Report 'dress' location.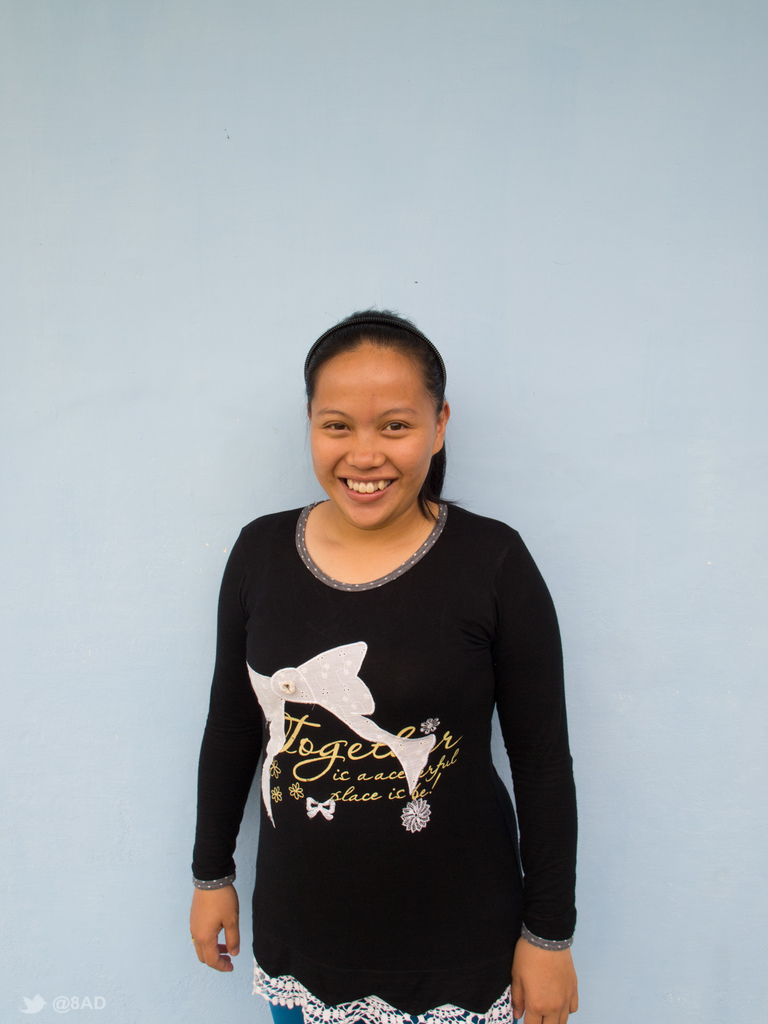
Report: (left=191, top=495, right=578, bottom=1023).
